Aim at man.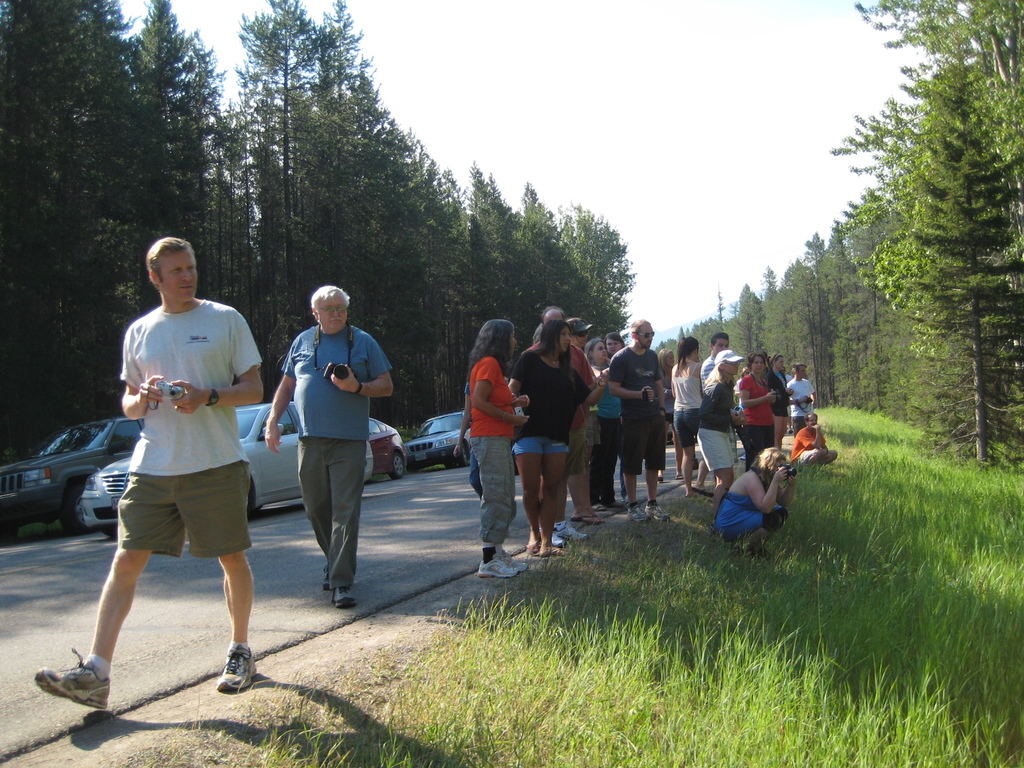
Aimed at box(255, 283, 394, 612).
